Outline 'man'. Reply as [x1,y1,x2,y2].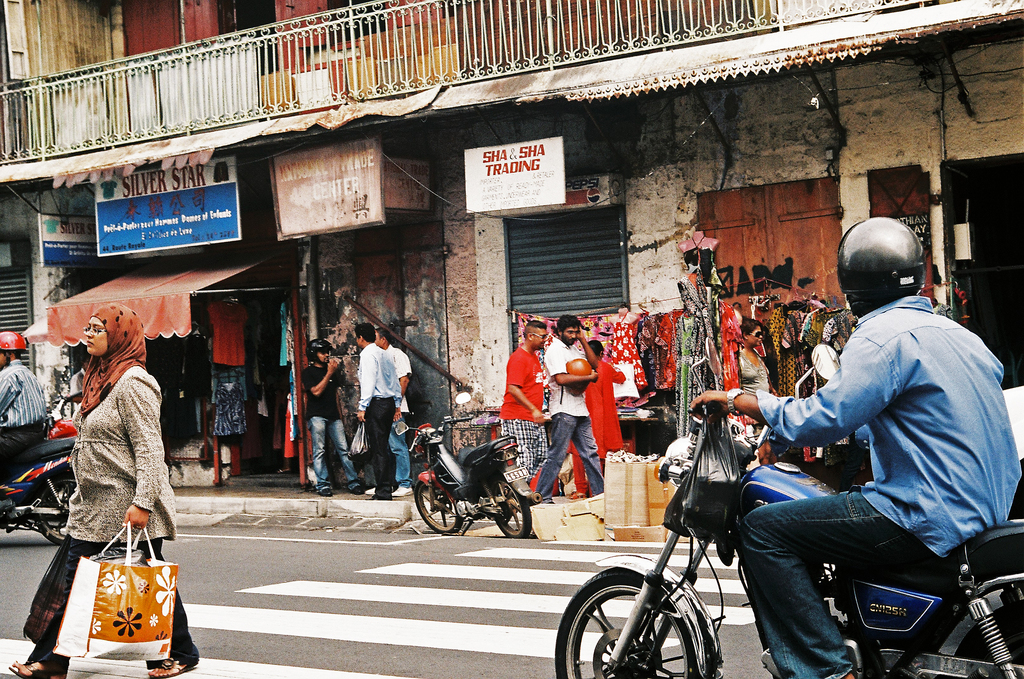
[735,205,1008,678].
